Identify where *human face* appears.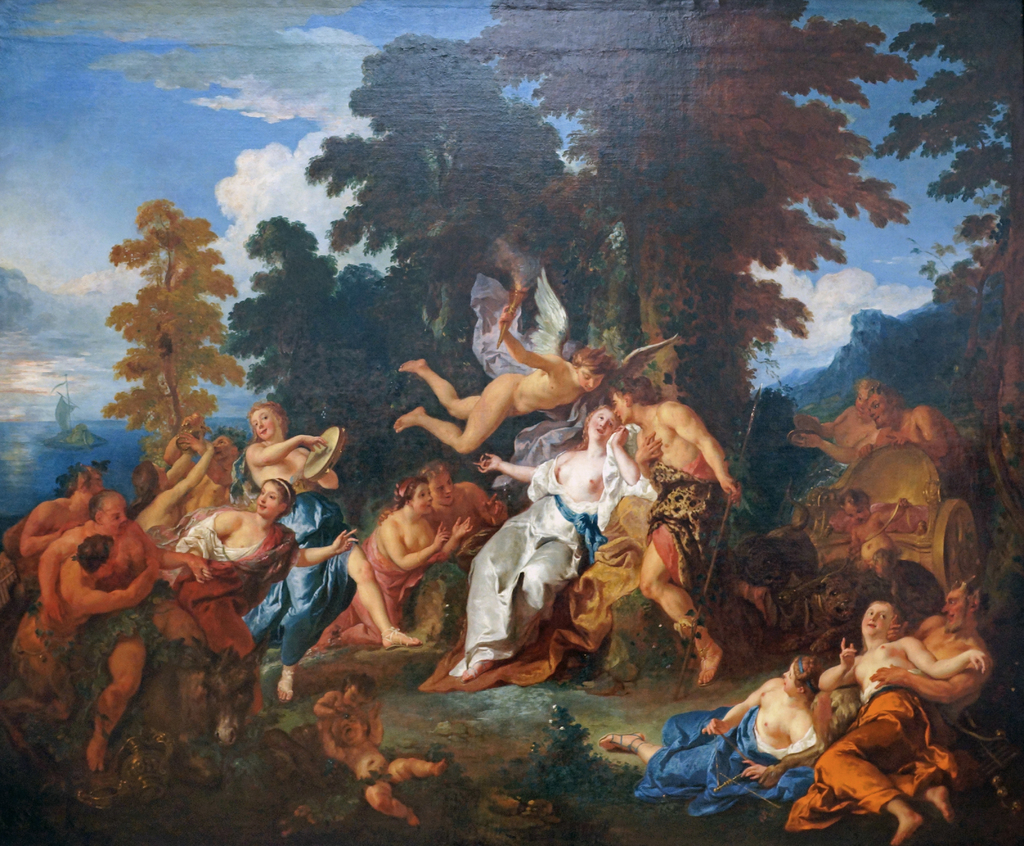
Appears at bbox(150, 459, 169, 490).
